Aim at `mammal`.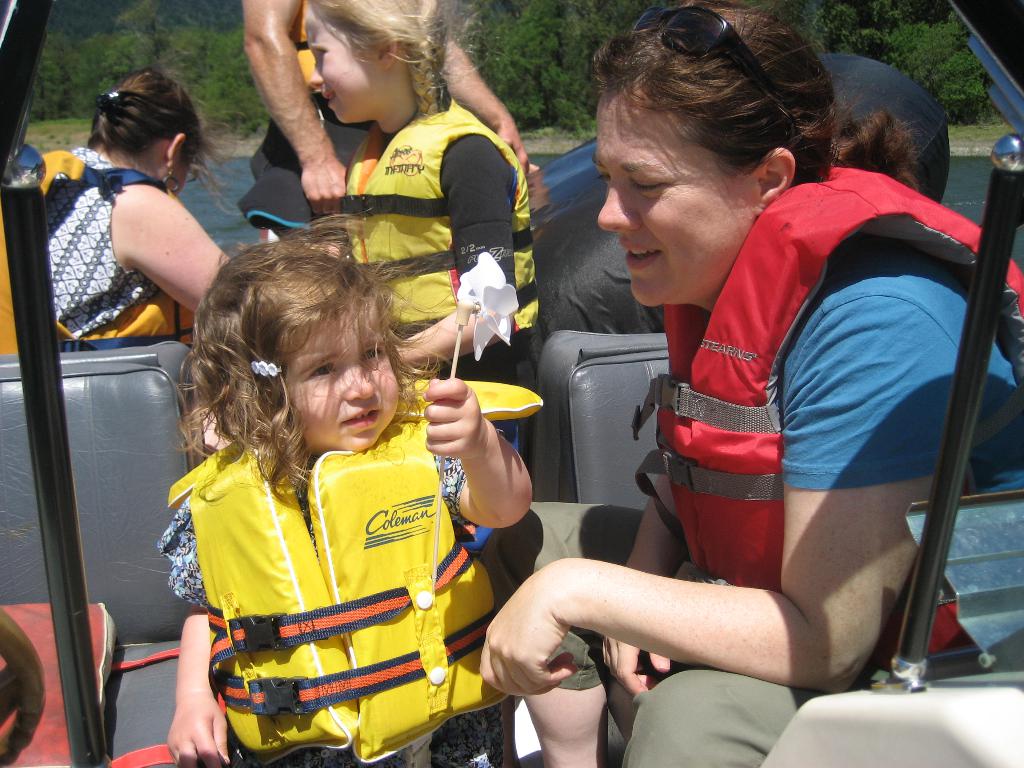
Aimed at rect(306, 1, 541, 554).
